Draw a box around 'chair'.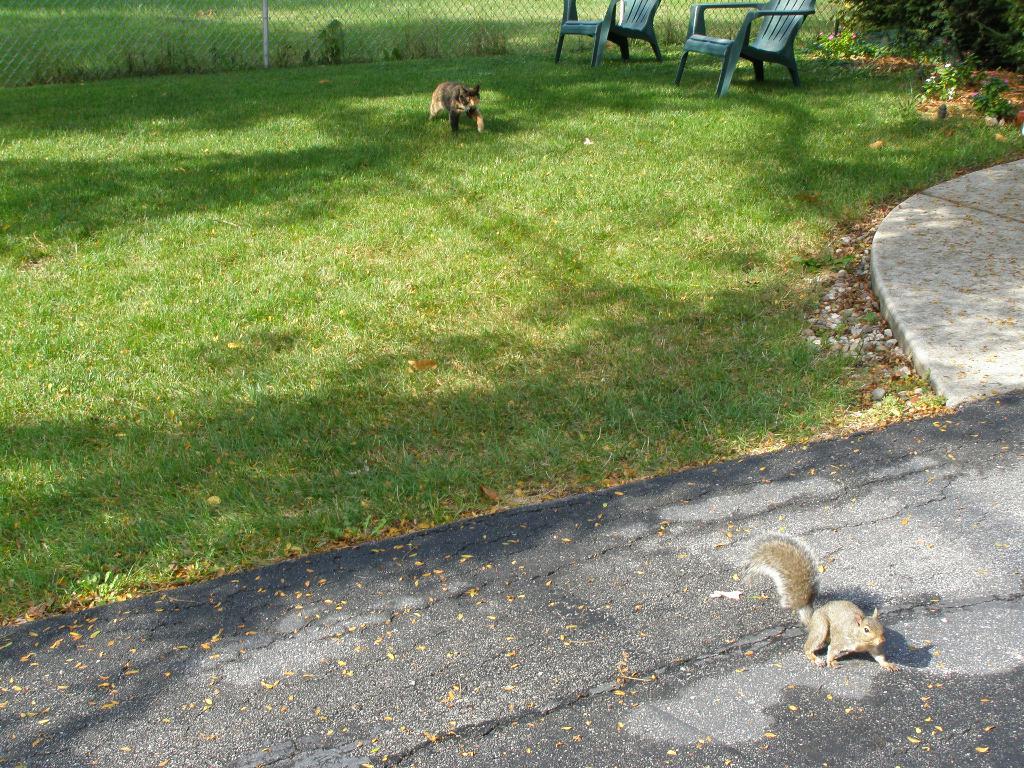
crop(555, 0, 662, 68).
